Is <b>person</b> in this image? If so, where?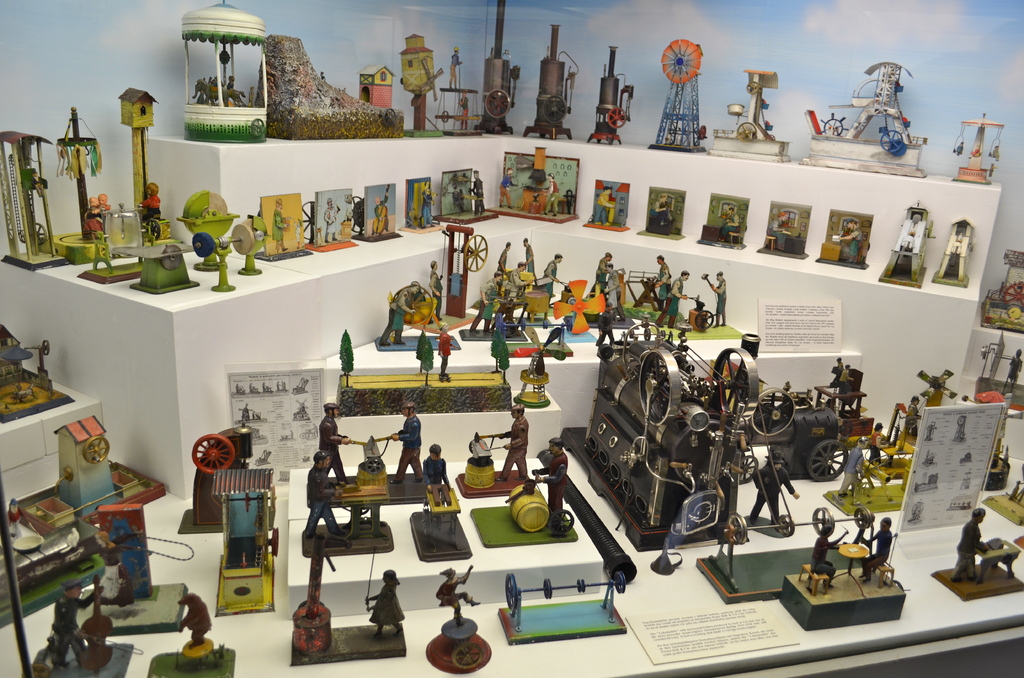
Yes, at BBox(647, 190, 669, 224).
